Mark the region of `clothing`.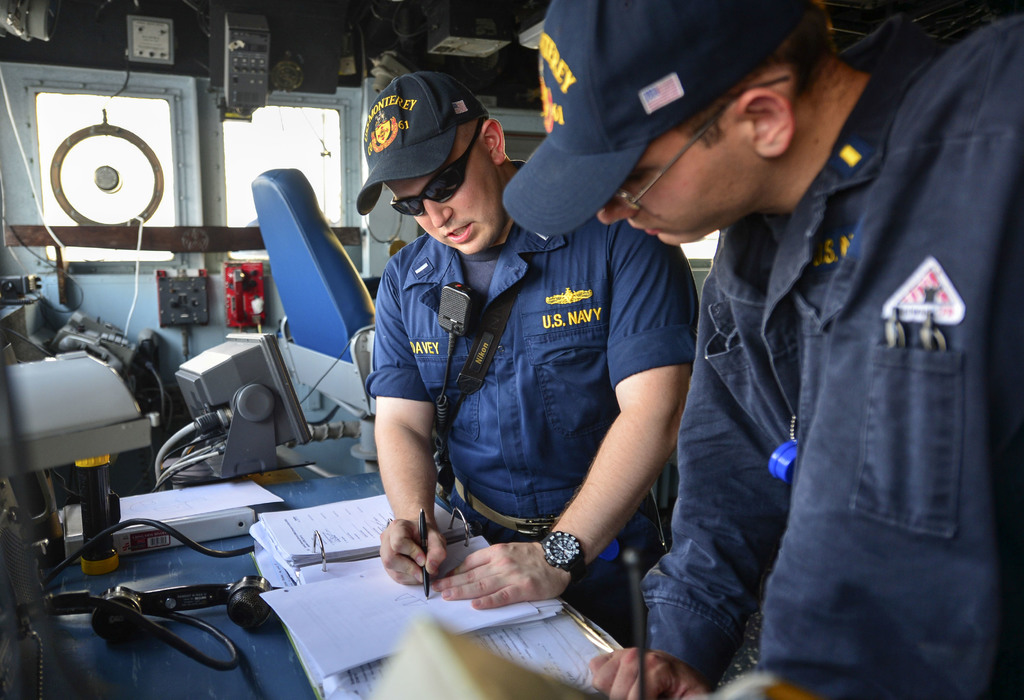
Region: Rect(529, 8, 991, 699).
